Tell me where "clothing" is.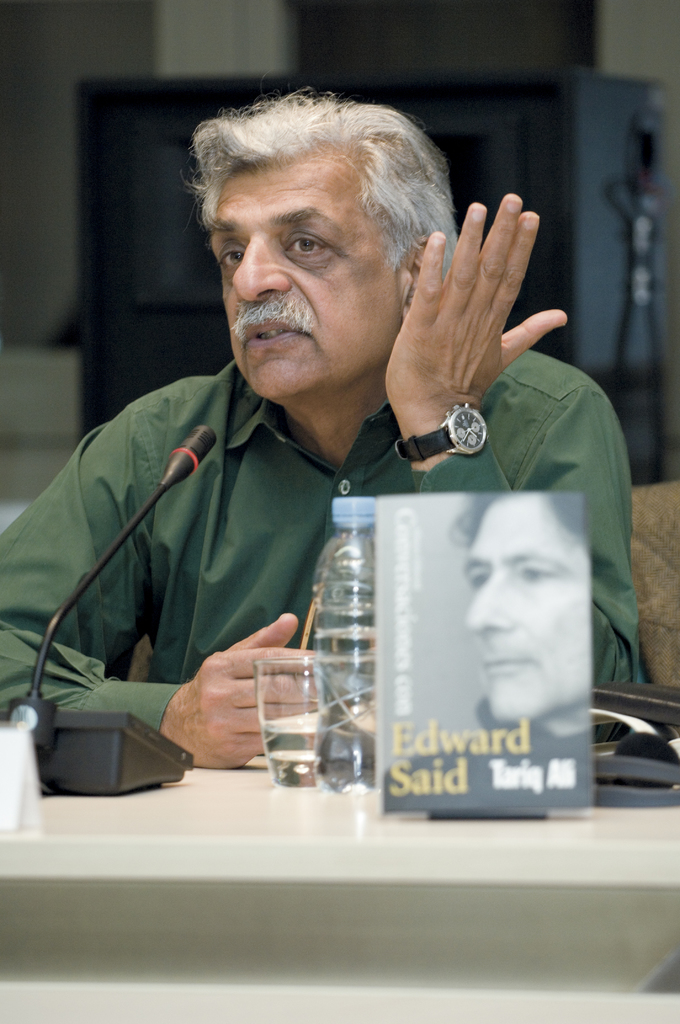
"clothing" is at [50, 209, 579, 832].
